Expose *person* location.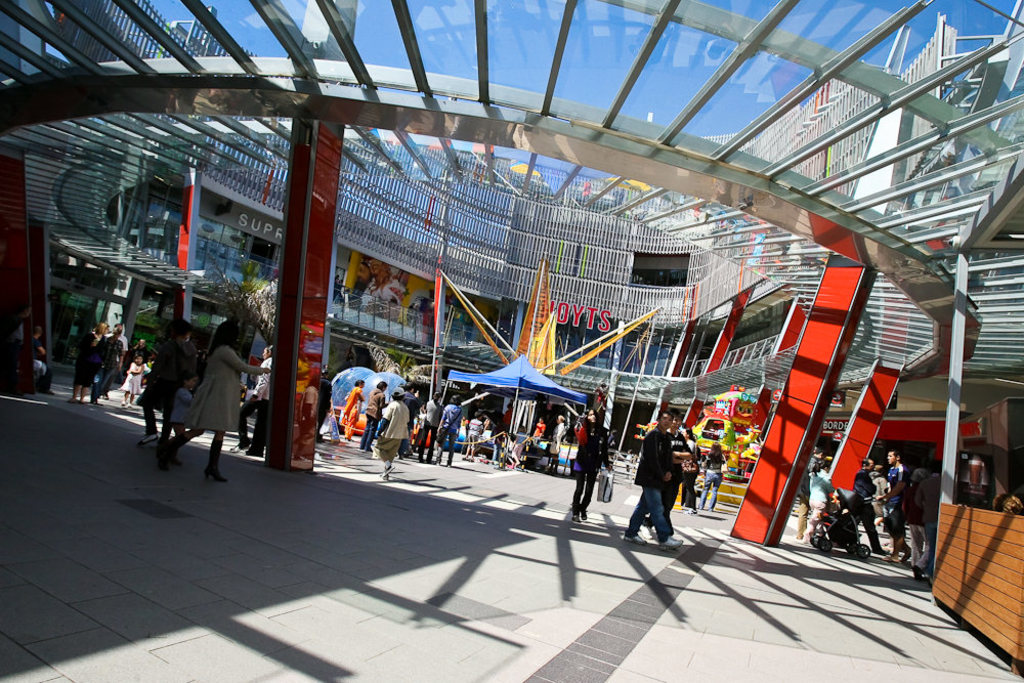
Exposed at region(132, 336, 155, 364).
